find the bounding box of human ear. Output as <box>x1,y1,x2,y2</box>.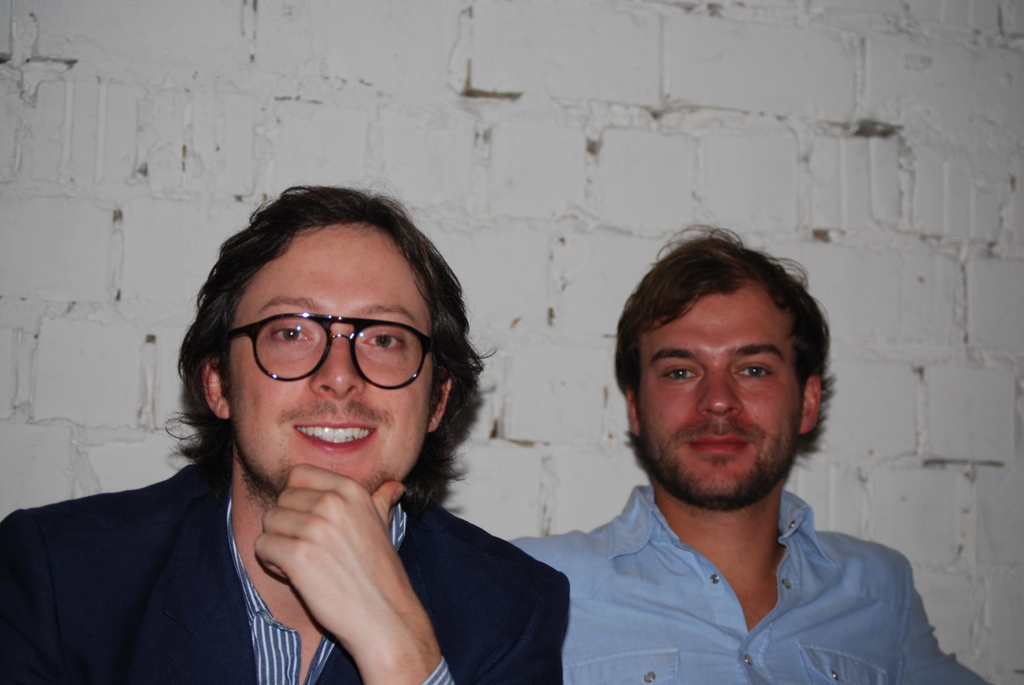
<box>632,386,637,434</box>.
